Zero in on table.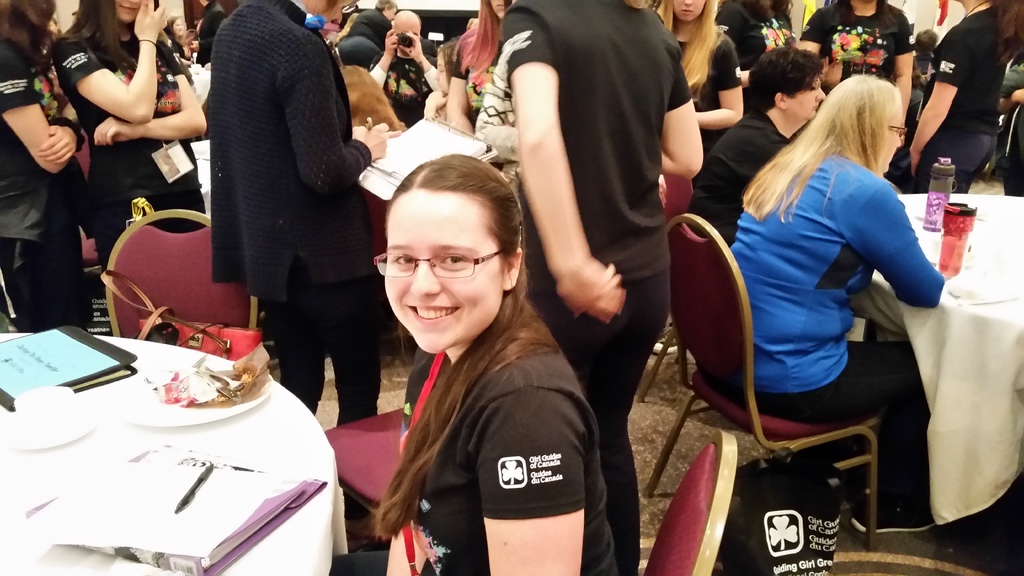
Zeroed in: 871/182/1023/529.
